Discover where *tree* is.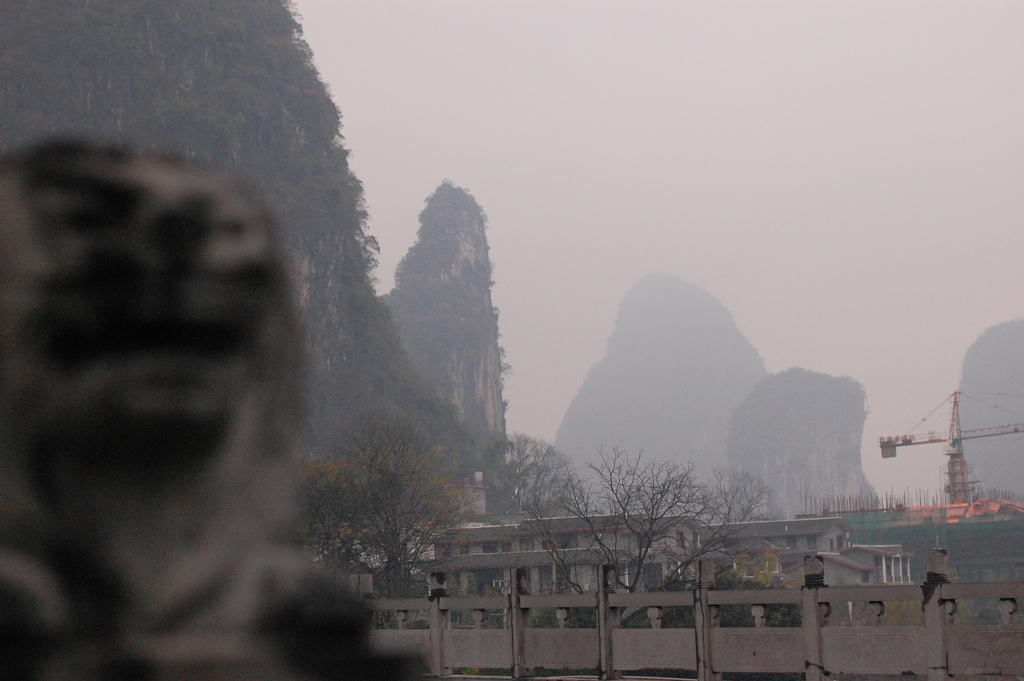
Discovered at l=298, t=401, r=463, b=593.
